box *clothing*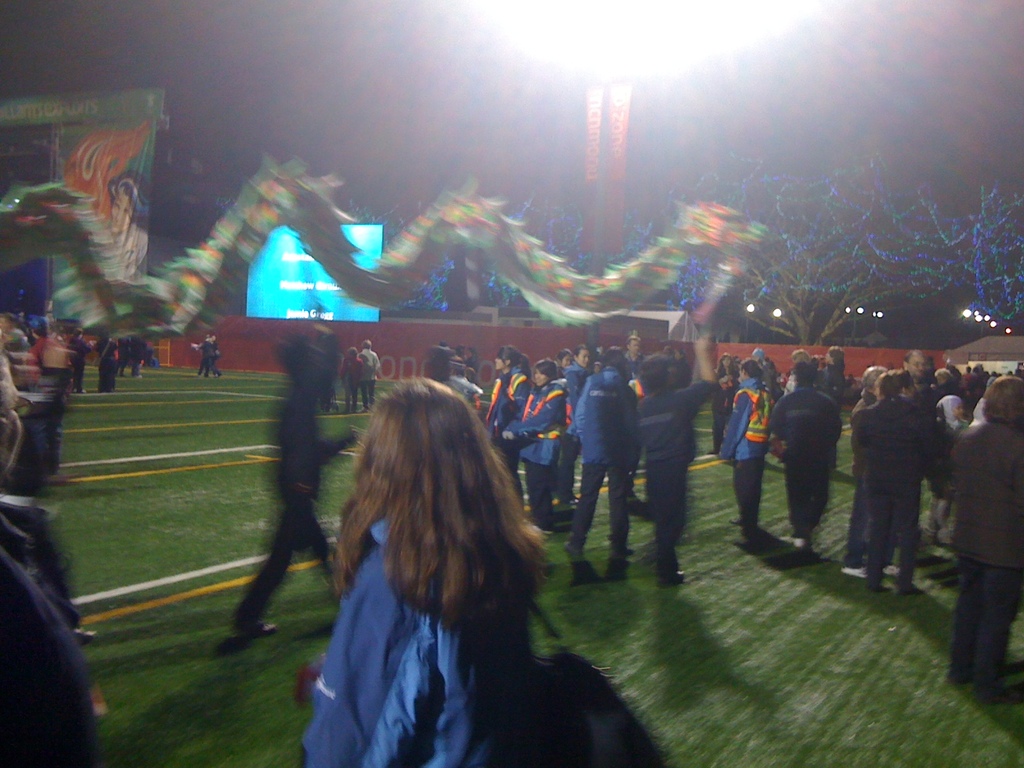
[x1=0, y1=547, x2=106, y2=767]
